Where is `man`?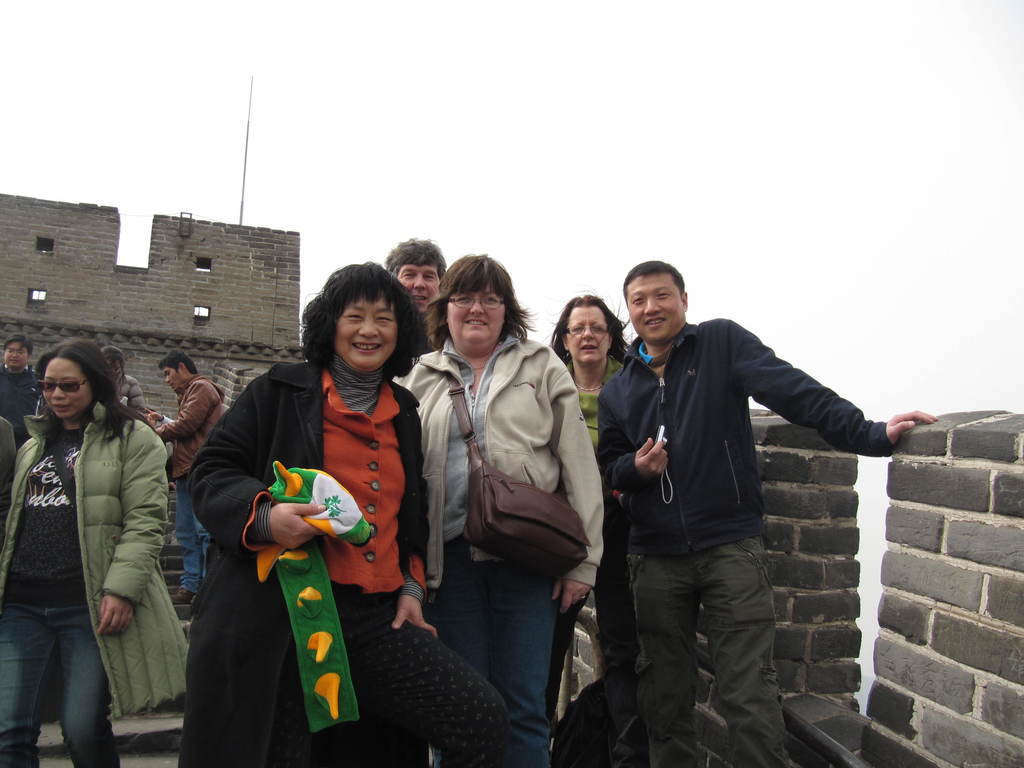
region(589, 232, 884, 767).
